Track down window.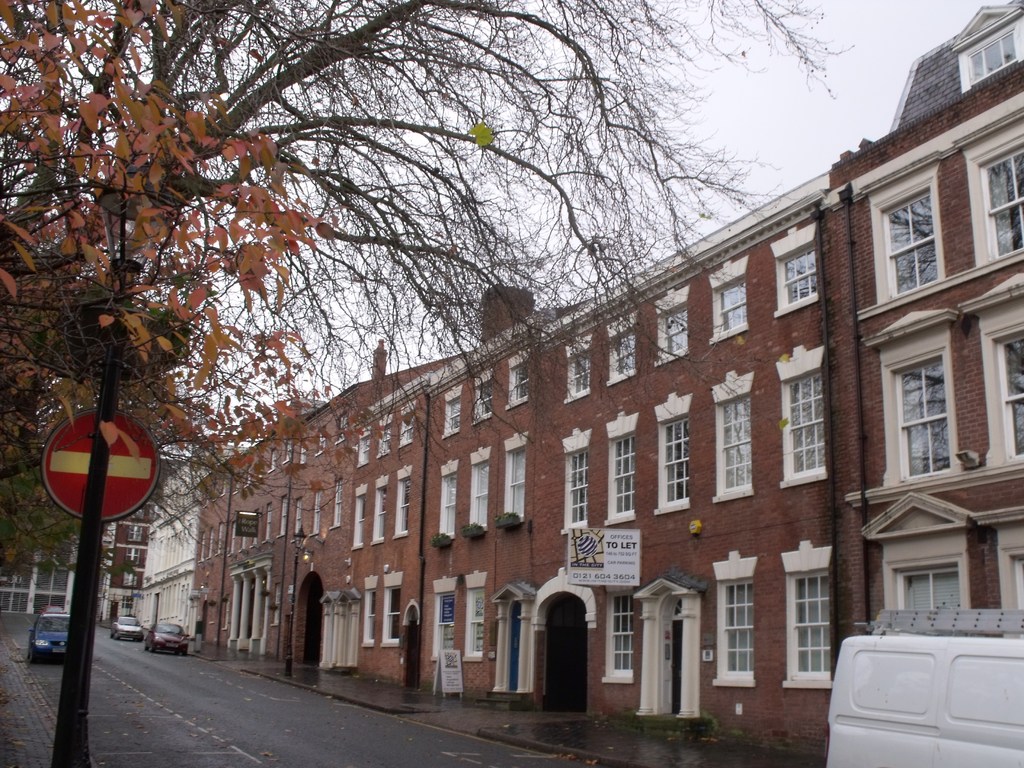
Tracked to detection(954, 273, 1023, 468).
